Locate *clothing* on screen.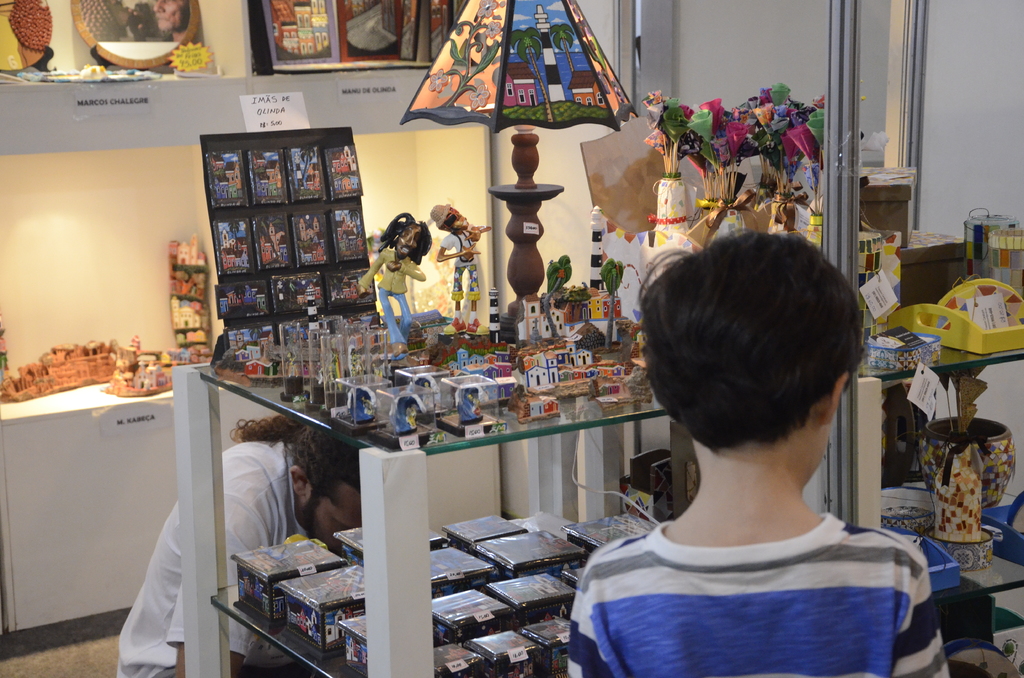
On screen at locate(116, 434, 295, 677).
